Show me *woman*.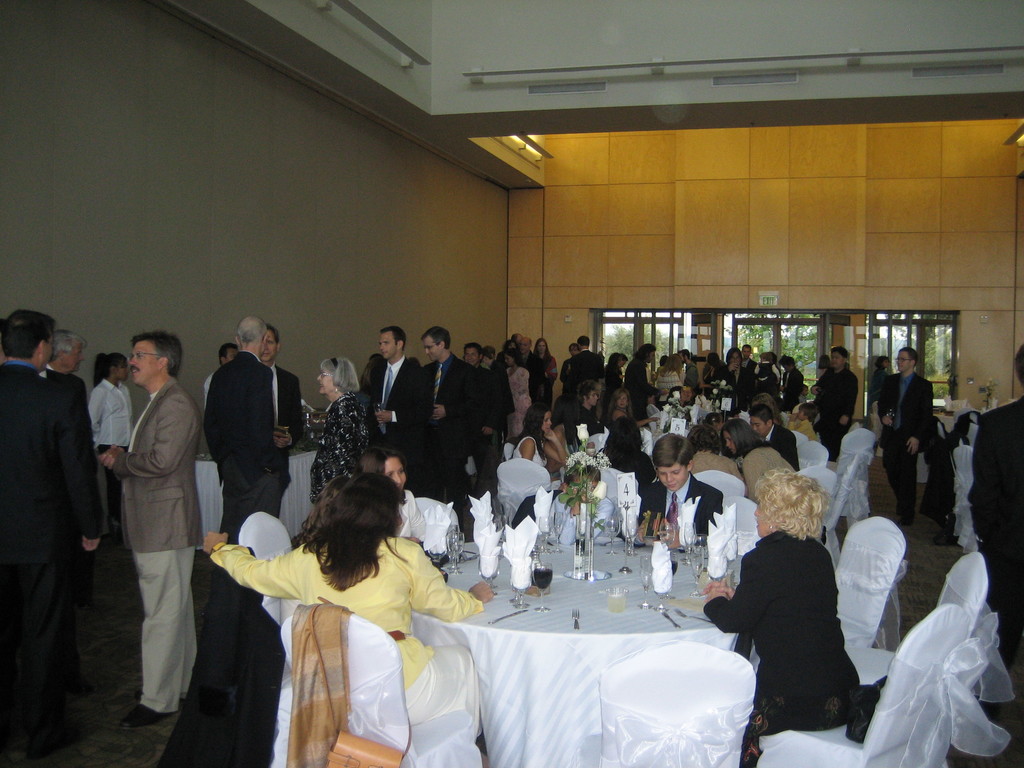
*woman* is here: l=86, t=349, r=138, b=538.
